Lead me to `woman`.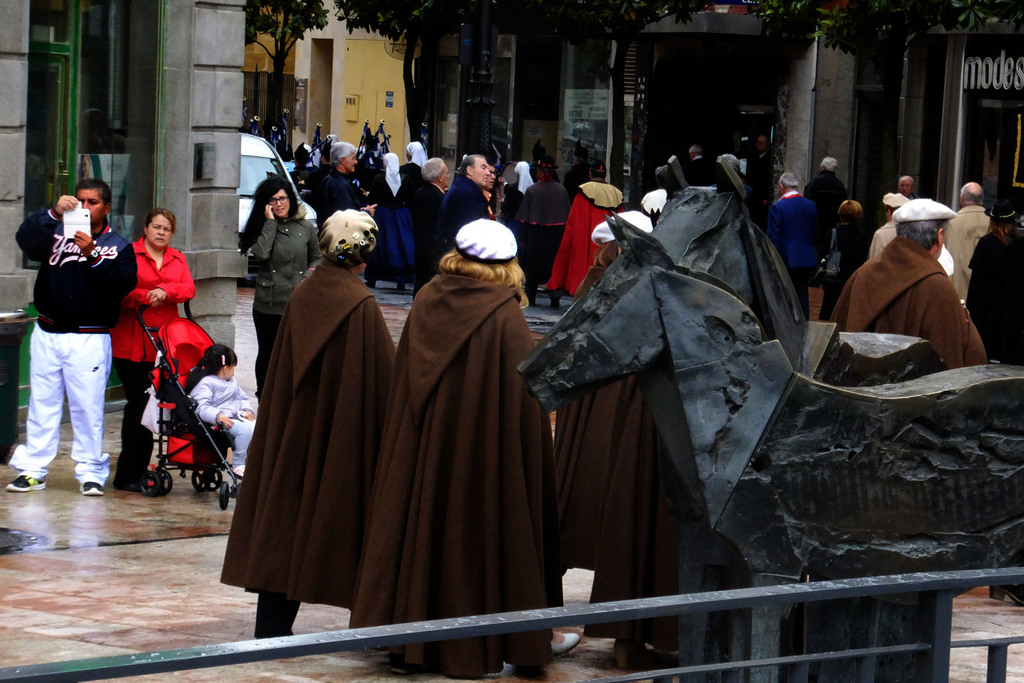
Lead to 552,209,692,669.
